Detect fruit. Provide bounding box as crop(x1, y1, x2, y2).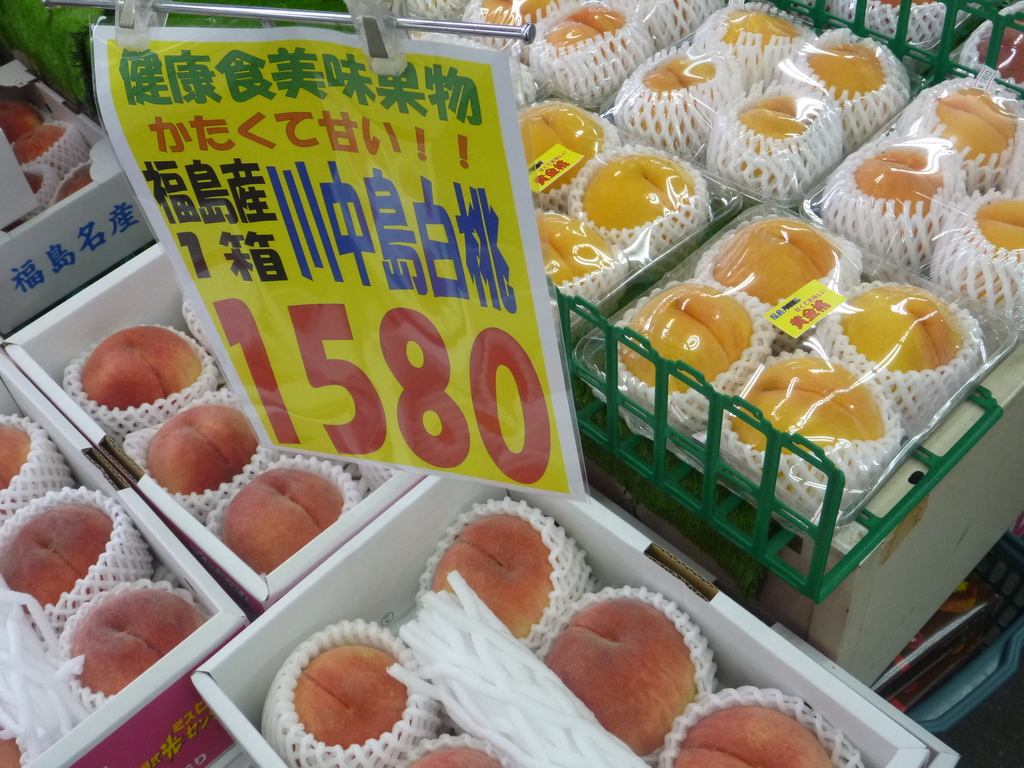
crop(714, 92, 836, 193).
